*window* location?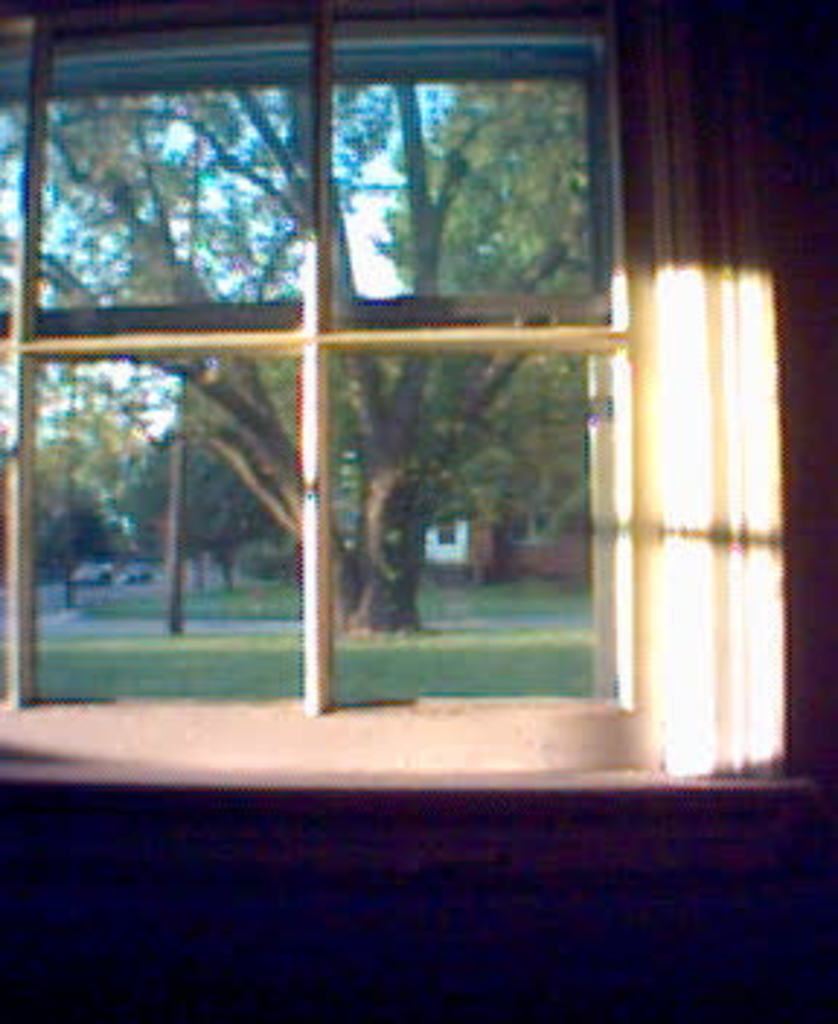
<box>0,0,666,785</box>
